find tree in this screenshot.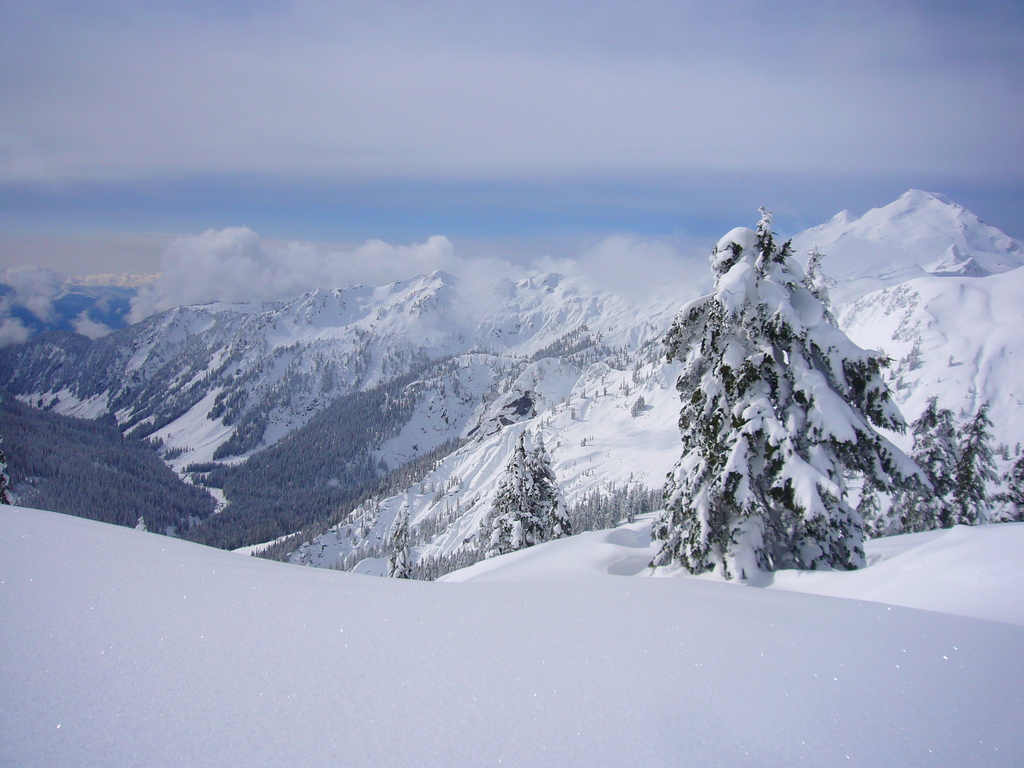
The bounding box for tree is rect(647, 184, 951, 584).
